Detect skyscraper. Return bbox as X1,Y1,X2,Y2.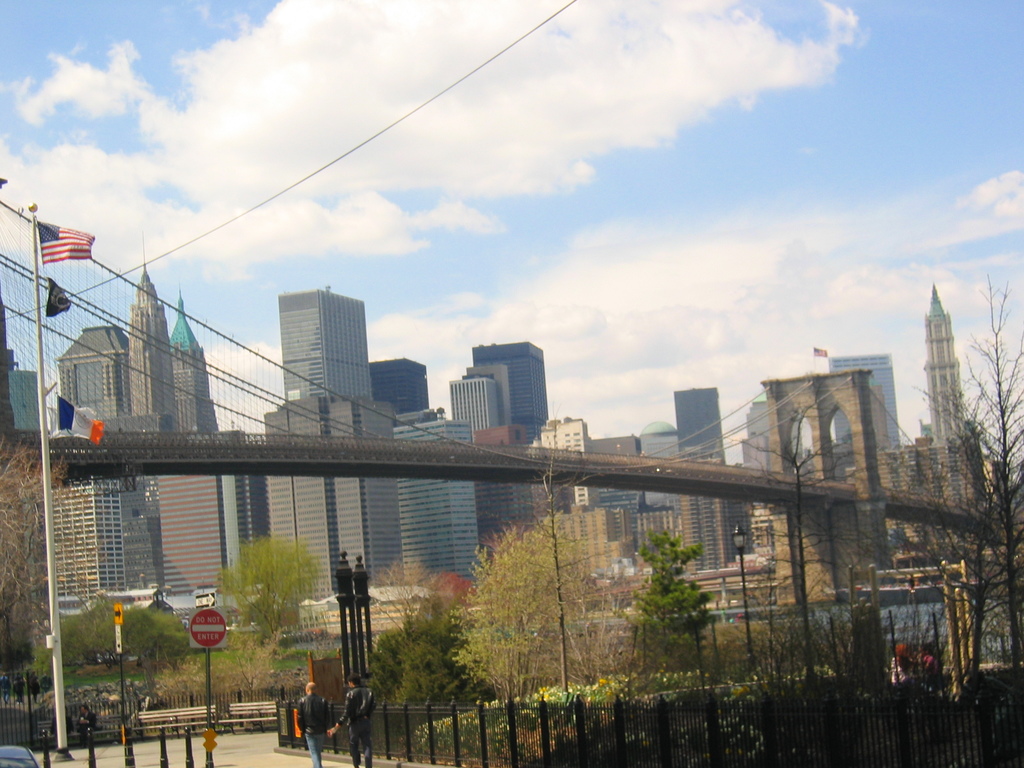
277,289,371,410.
